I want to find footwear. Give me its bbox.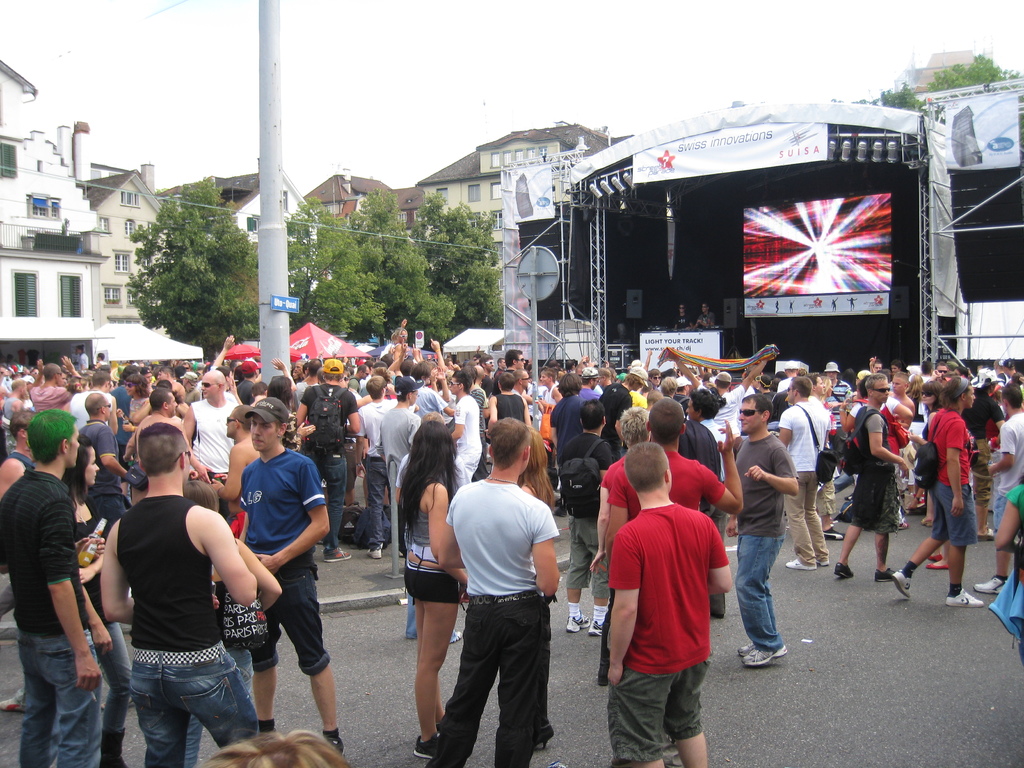
bbox(363, 543, 394, 559).
